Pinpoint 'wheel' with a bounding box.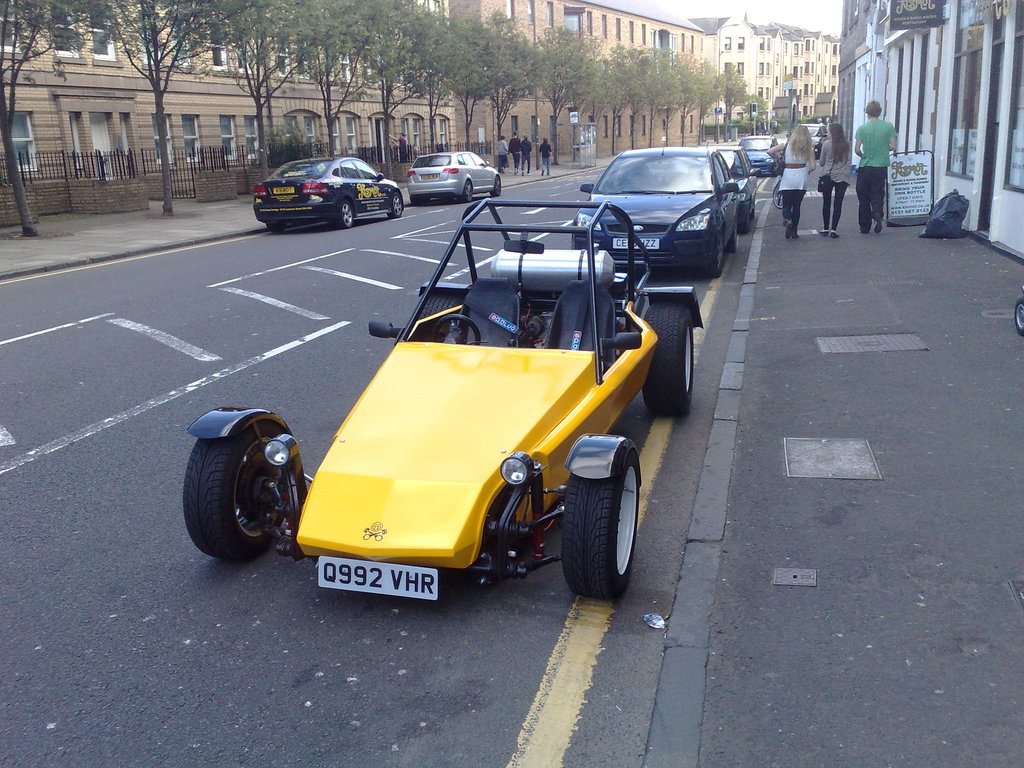
bbox(410, 198, 426, 204).
